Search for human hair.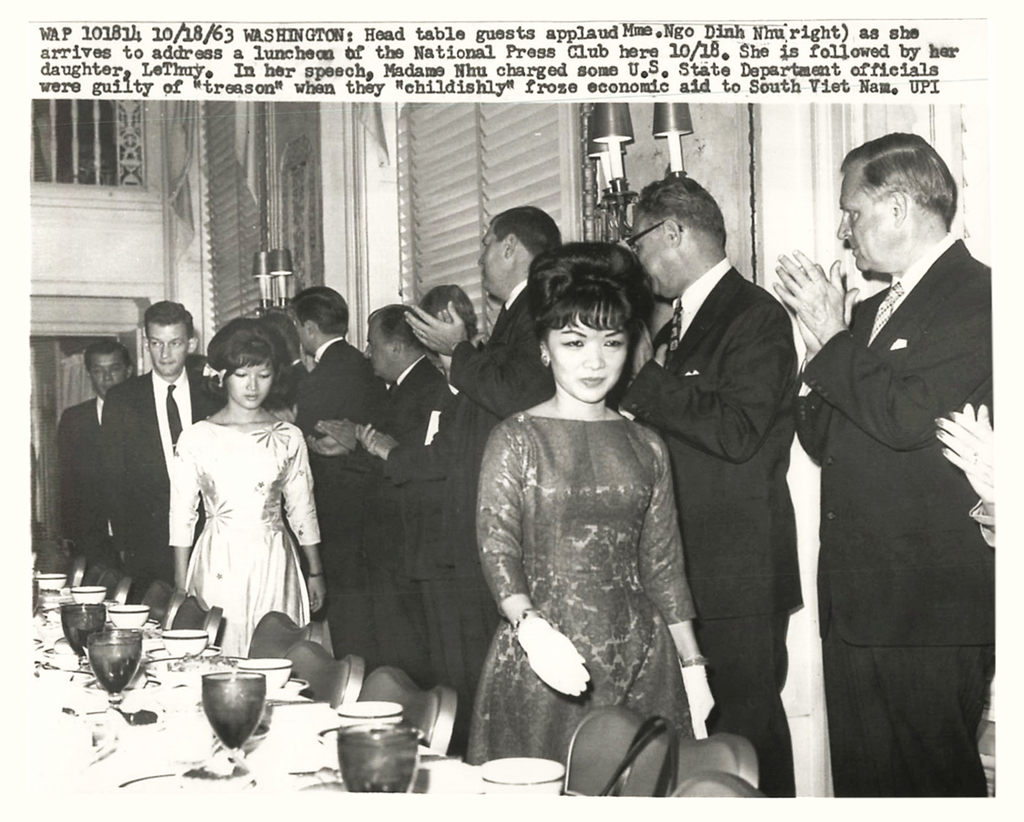
Found at detection(629, 176, 724, 247).
